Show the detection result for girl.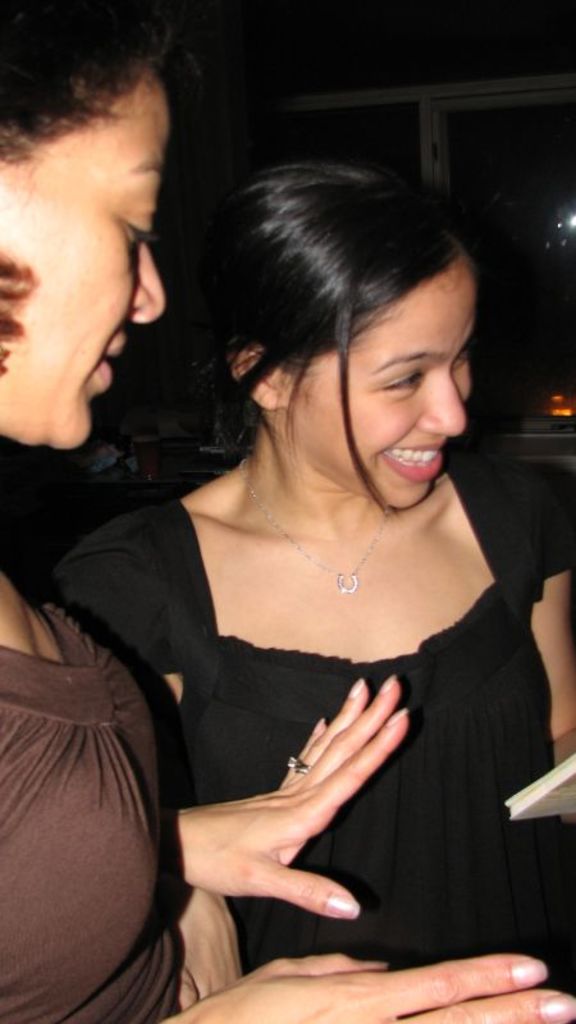
rect(56, 154, 575, 992).
